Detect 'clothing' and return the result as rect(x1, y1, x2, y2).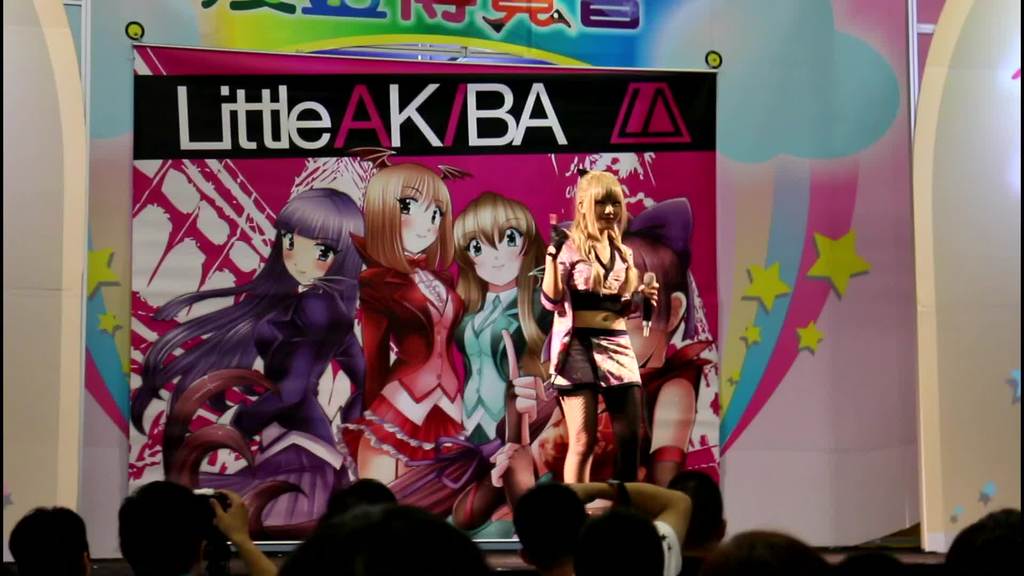
rect(317, 247, 469, 513).
